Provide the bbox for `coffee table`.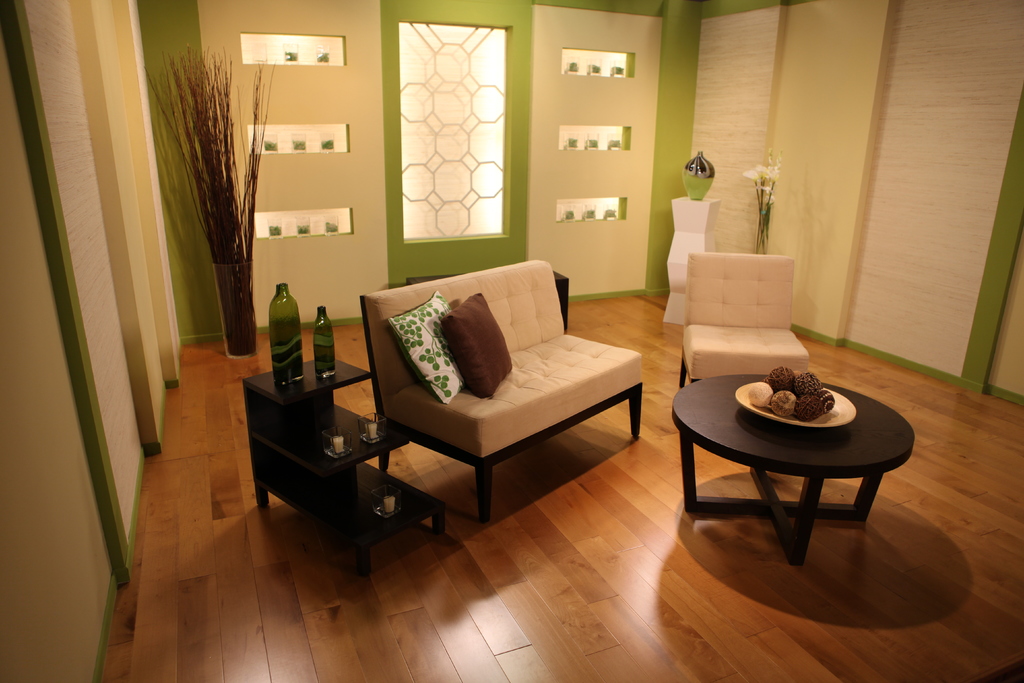
671/370/914/567.
